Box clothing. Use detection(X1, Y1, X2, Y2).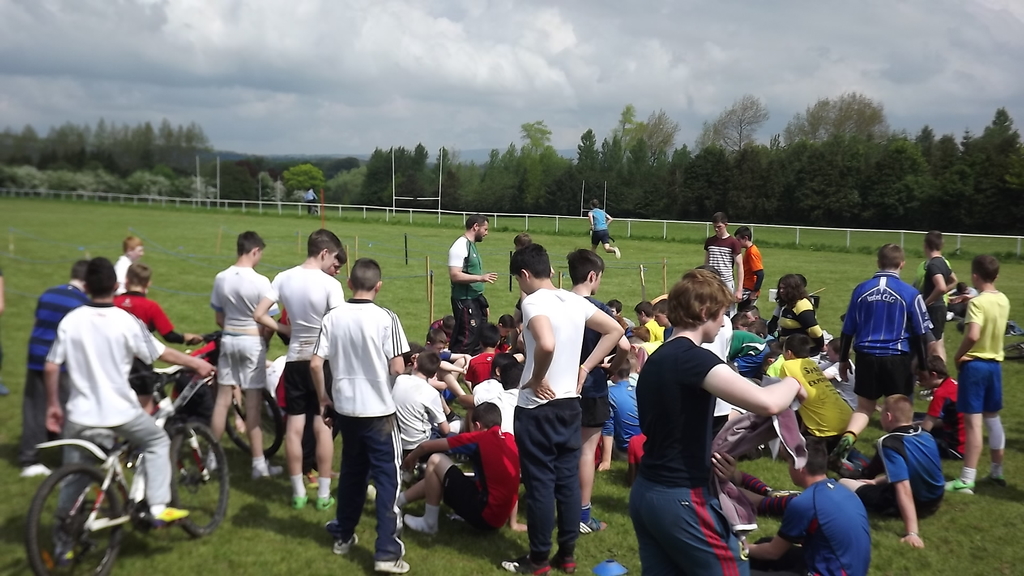
detection(855, 424, 942, 516).
